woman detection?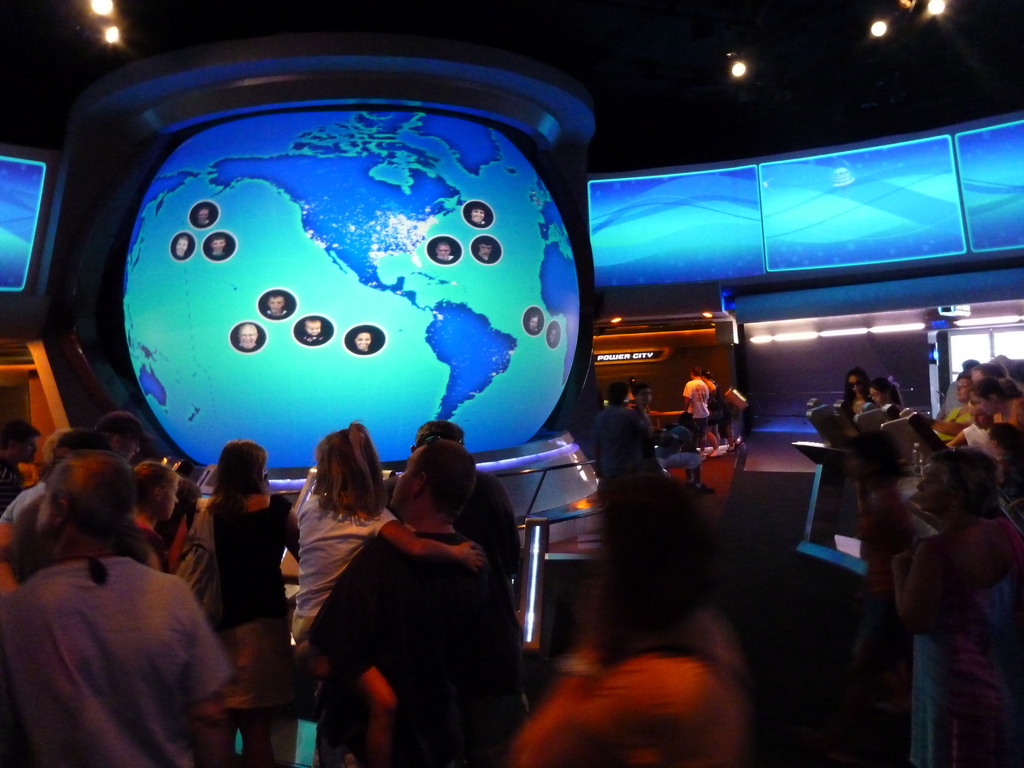
[840,367,872,420]
